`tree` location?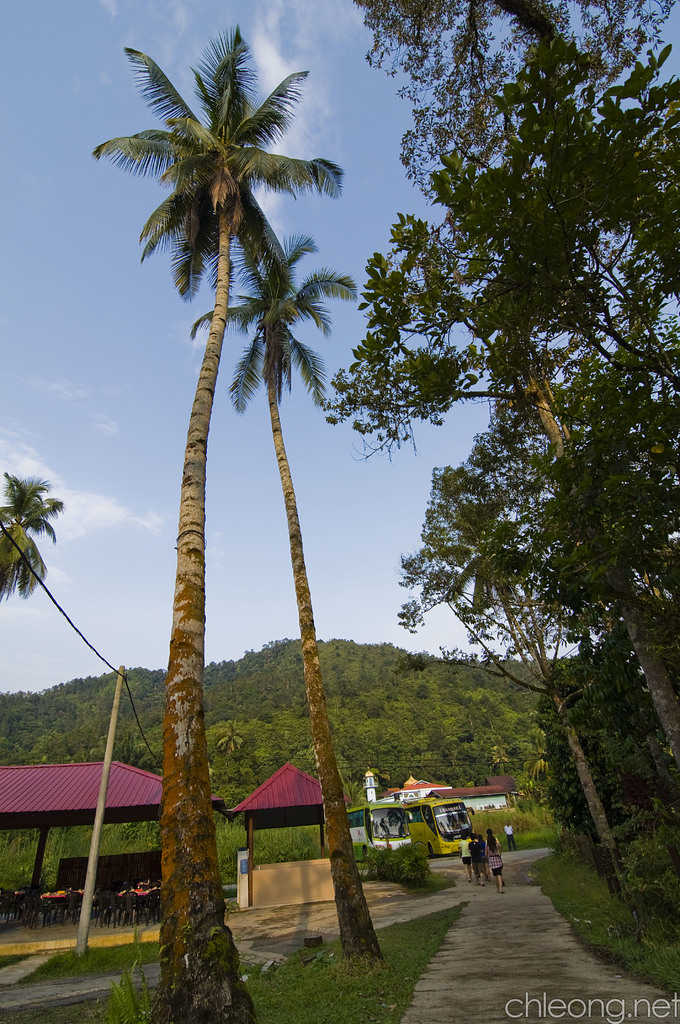
(left=395, top=461, right=644, bottom=903)
